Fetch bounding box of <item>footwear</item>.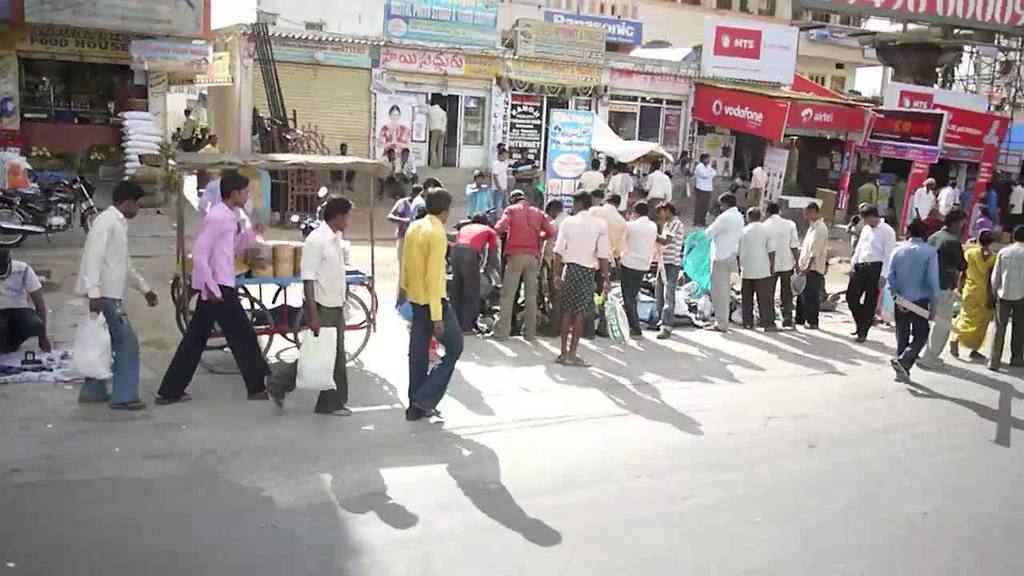
Bbox: box(409, 407, 425, 422).
